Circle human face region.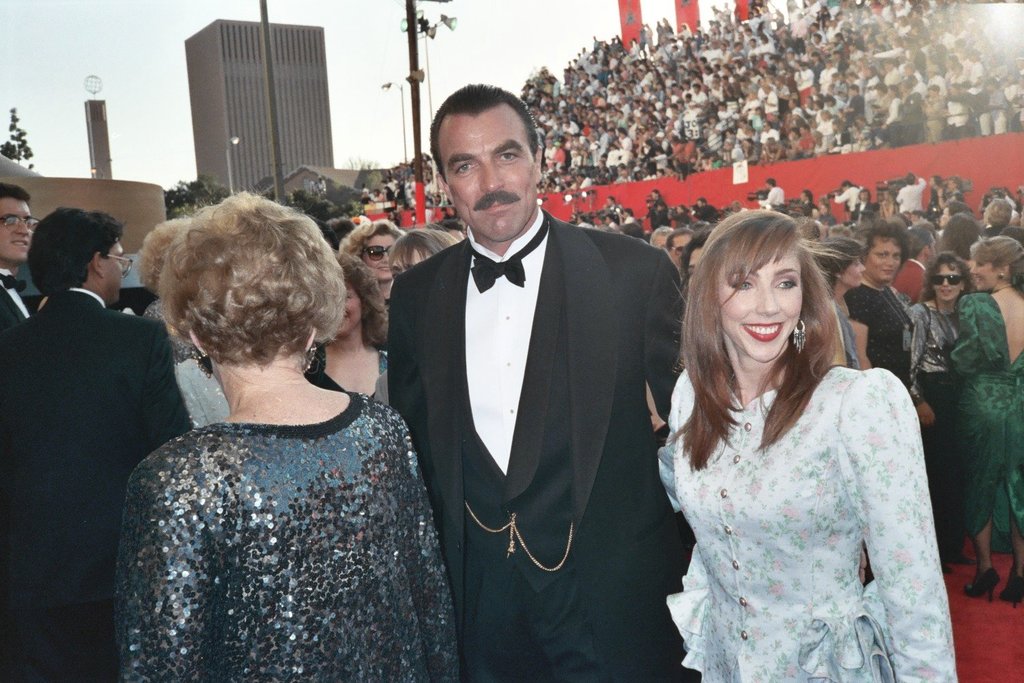
Region: [left=840, top=257, right=866, bottom=288].
